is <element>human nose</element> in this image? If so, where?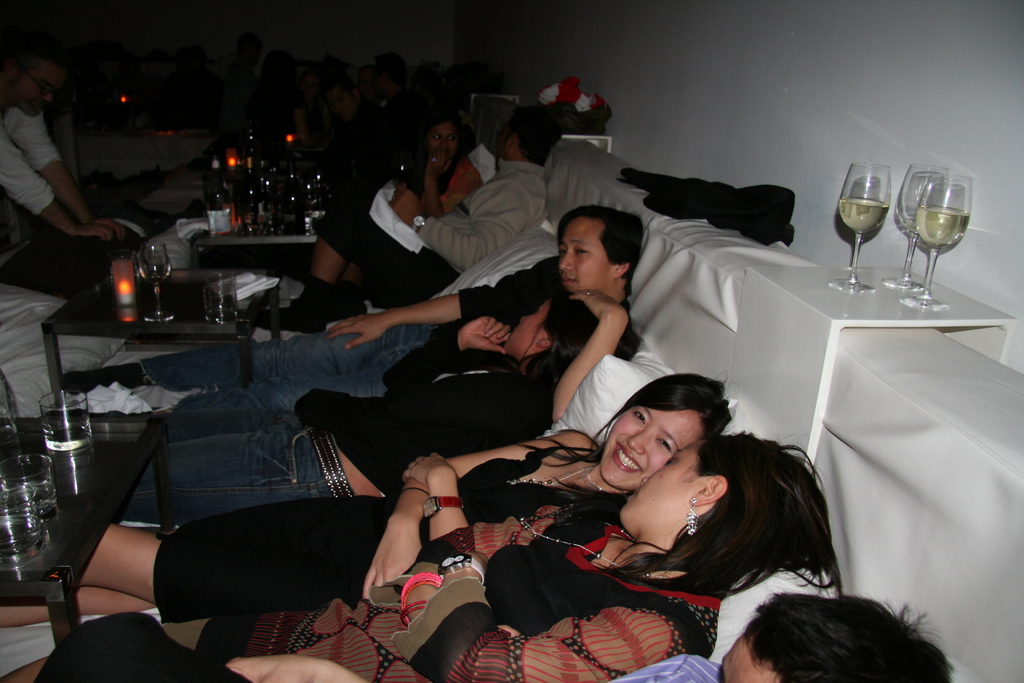
Yes, at locate(557, 253, 573, 273).
